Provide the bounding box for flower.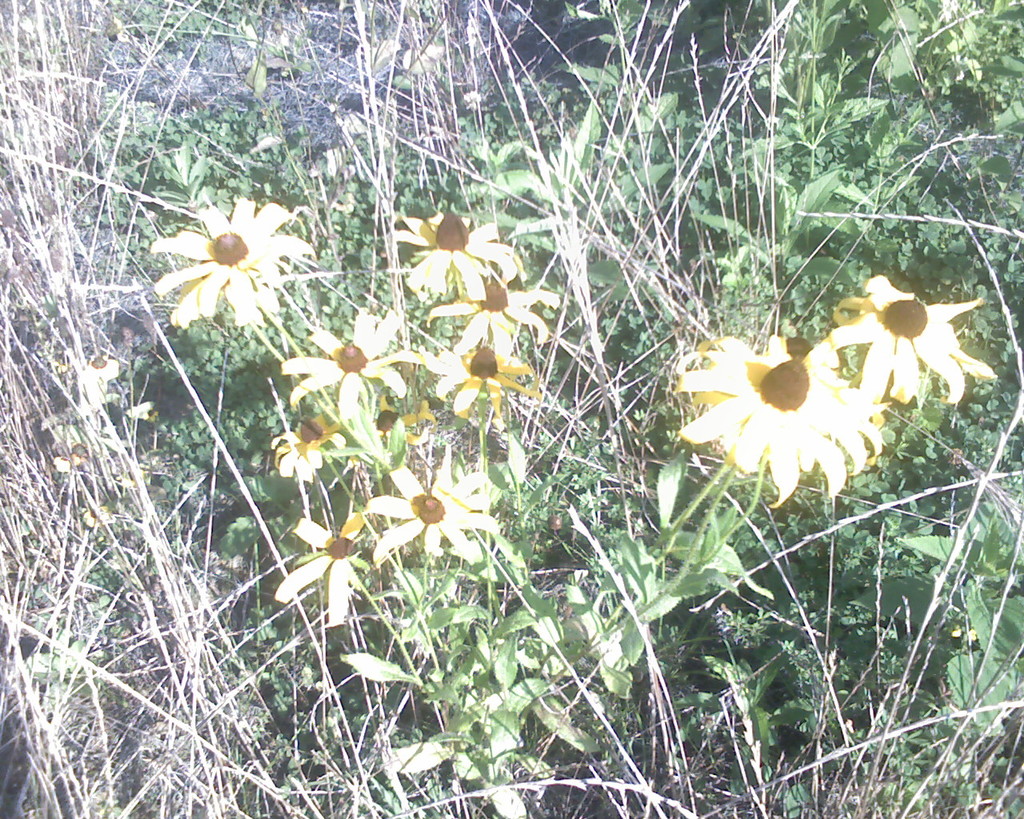
(366,442,498,568).
